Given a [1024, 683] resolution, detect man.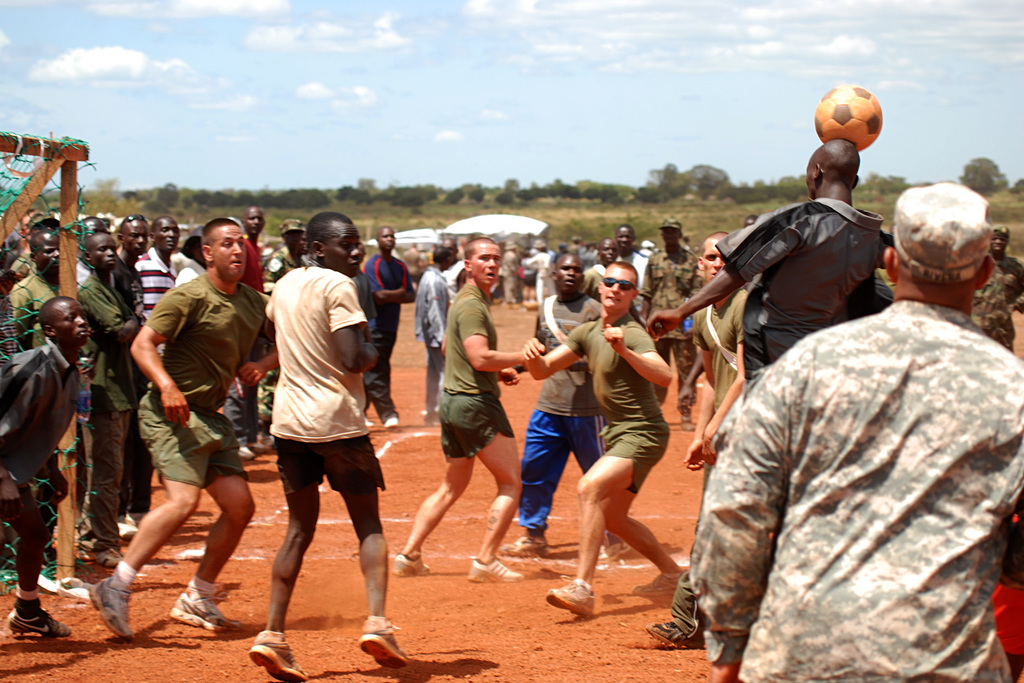
{"x1": 497, "y1": 250, "x2": 607, "y2": 562}.
